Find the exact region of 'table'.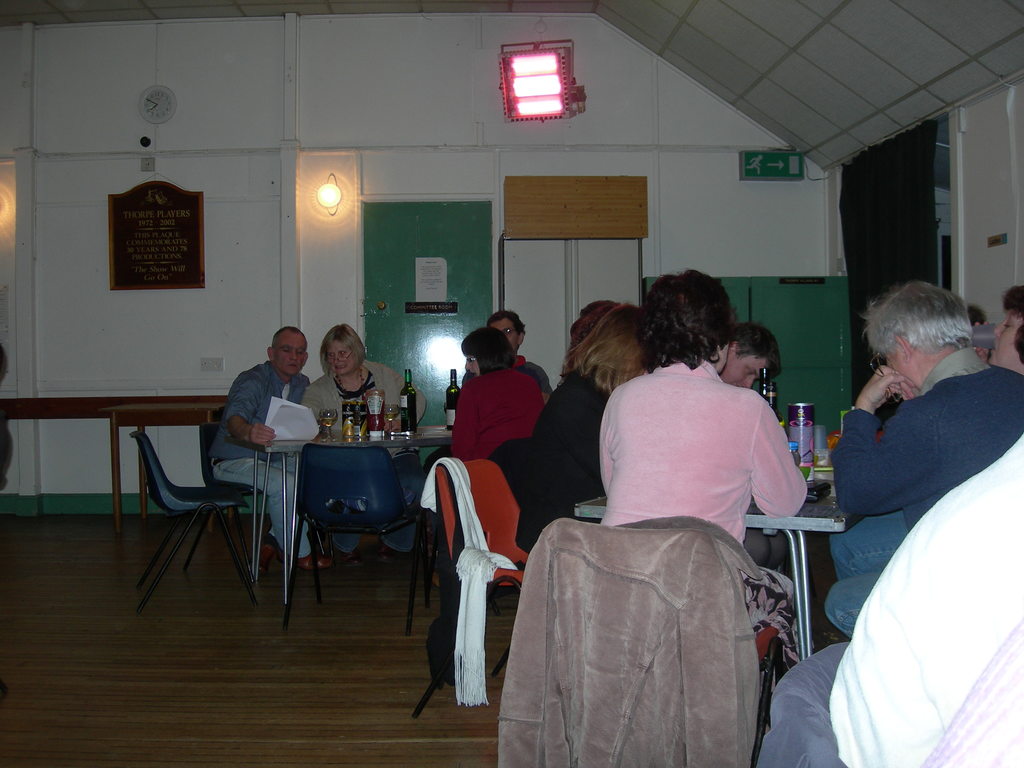
Exact region: locate(562, 472, 846, 656).
